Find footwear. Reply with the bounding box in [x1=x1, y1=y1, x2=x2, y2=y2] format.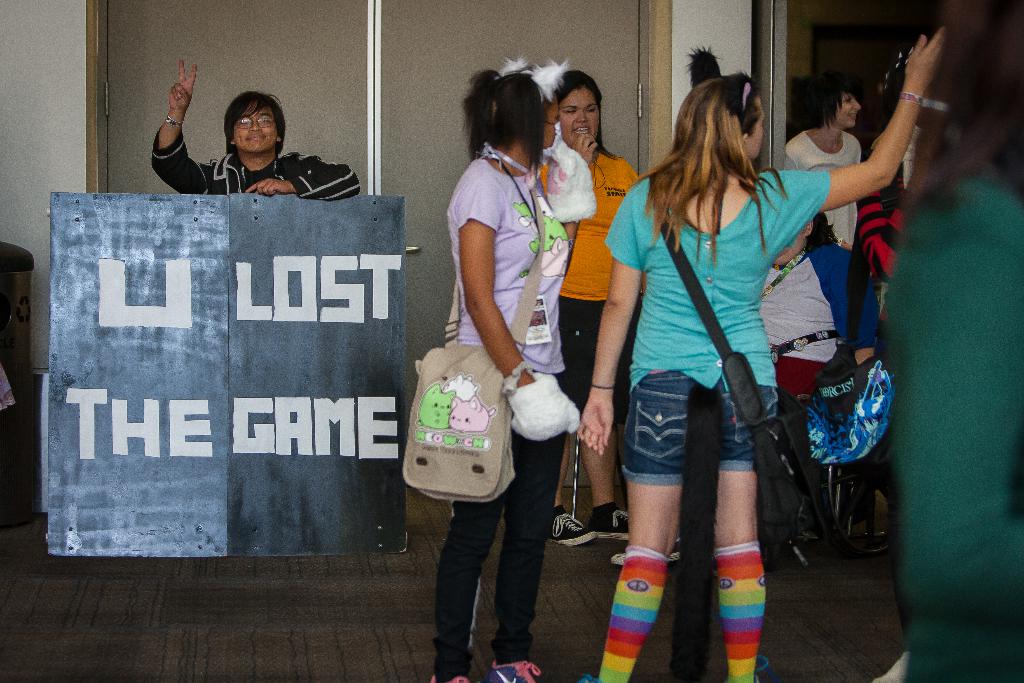
[x1=590, y1=509, x2=678, y2=541].
